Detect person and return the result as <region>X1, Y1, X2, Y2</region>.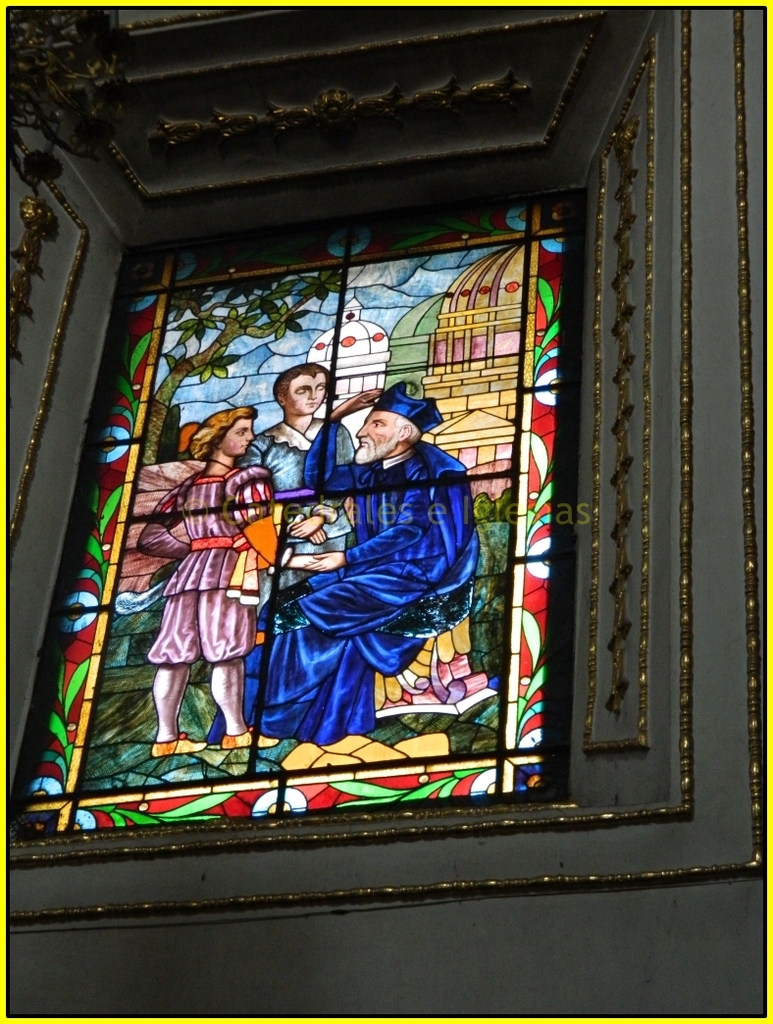
<region>249, 365, 355, 622</region>.
